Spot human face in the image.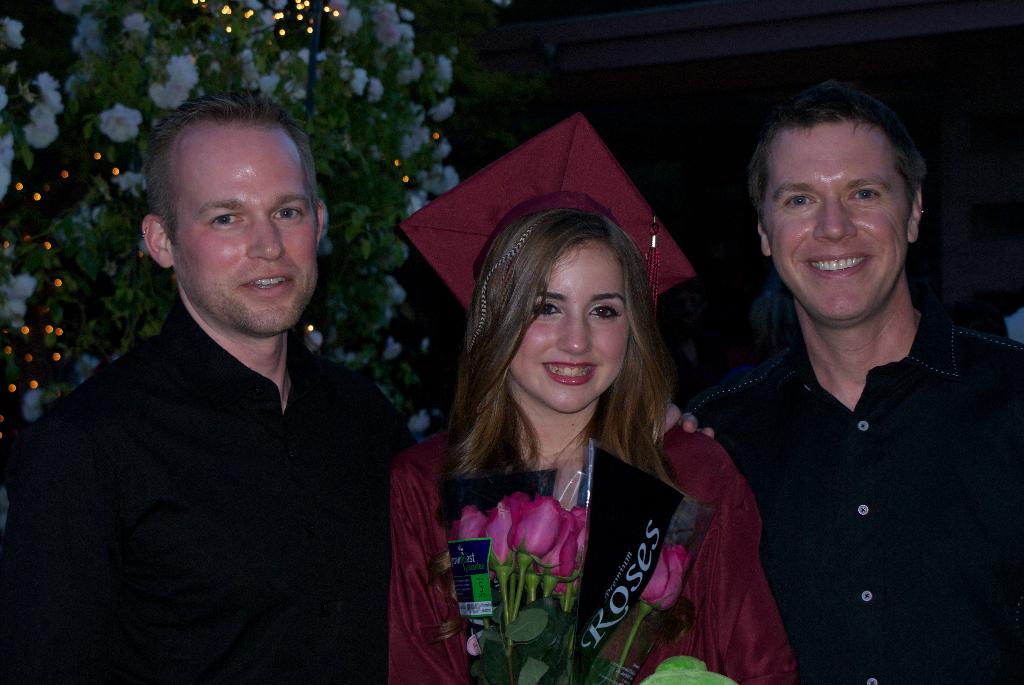
human face found at [left=172, top=131, right=320, bottom=340].
